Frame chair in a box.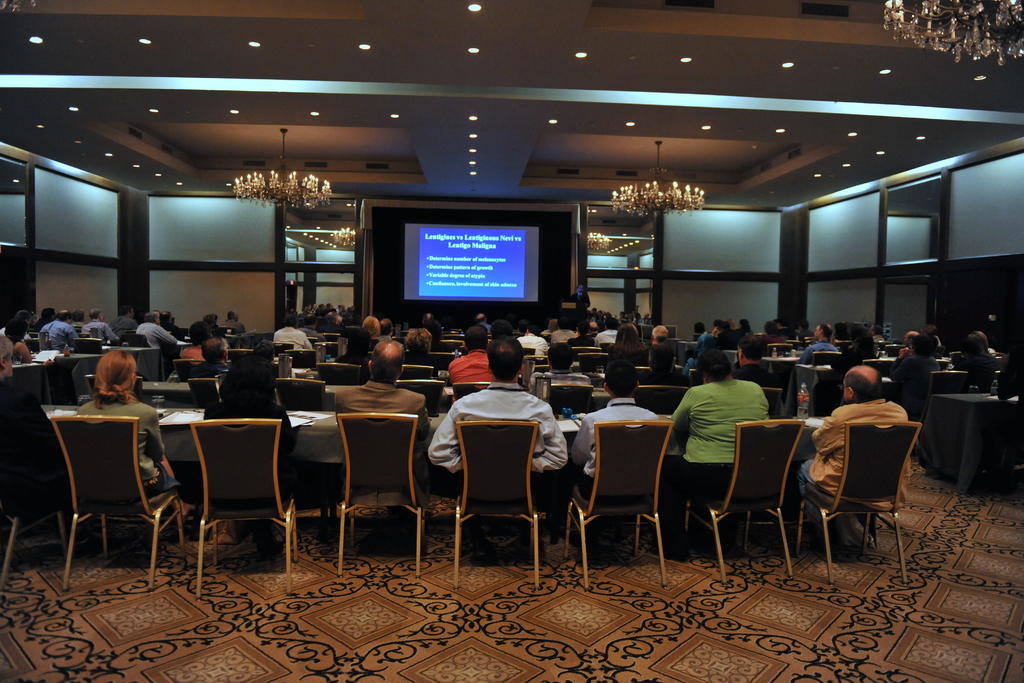
455/416/544/582.
